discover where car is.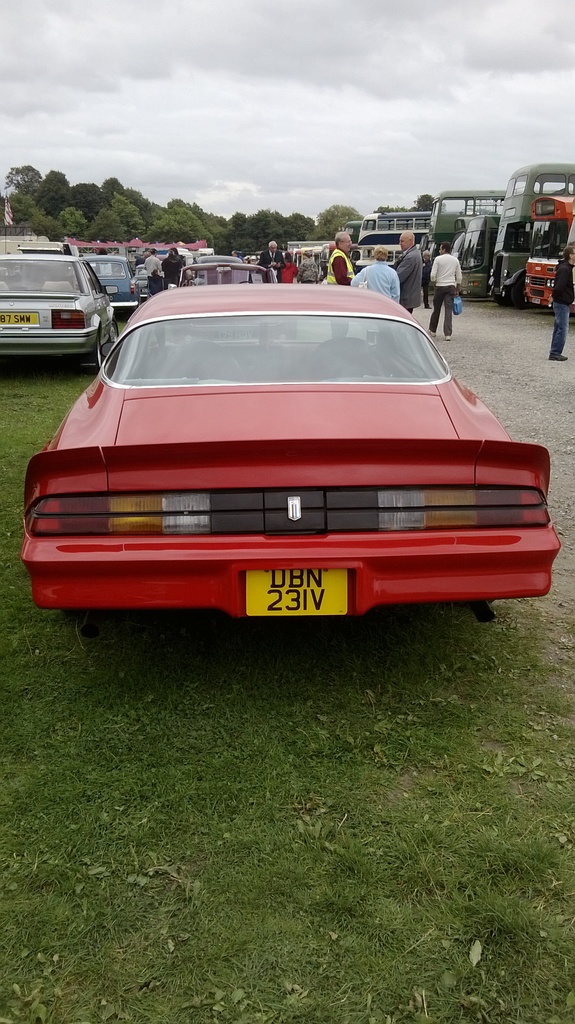
Discovered at <box>87,248,138,313</box>.
